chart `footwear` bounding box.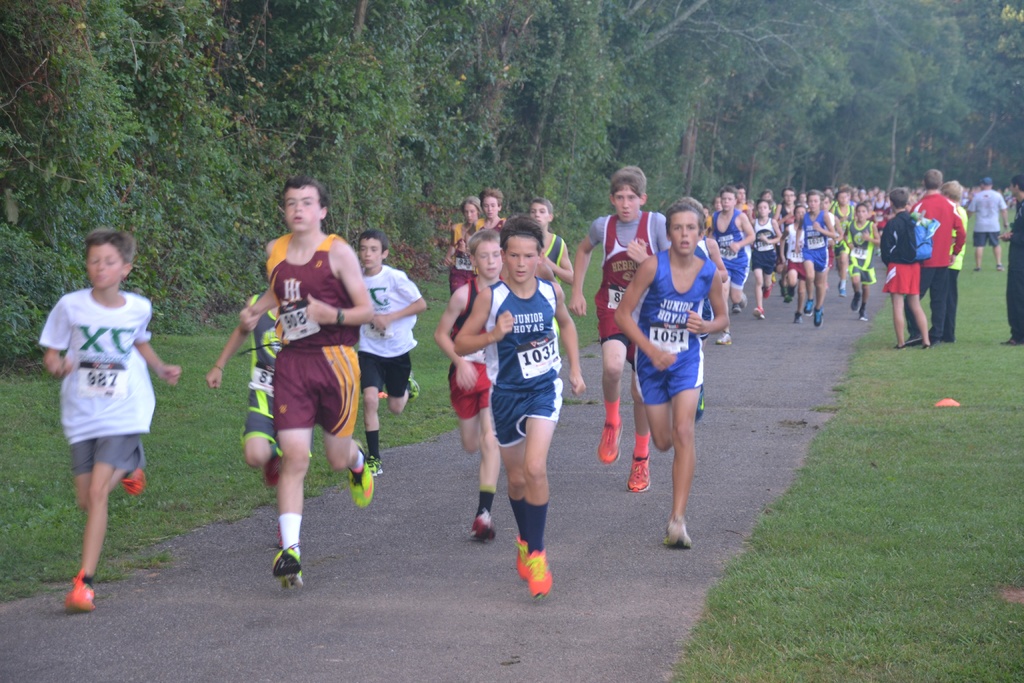
Charted: <box>715,336,732,343</box>.
